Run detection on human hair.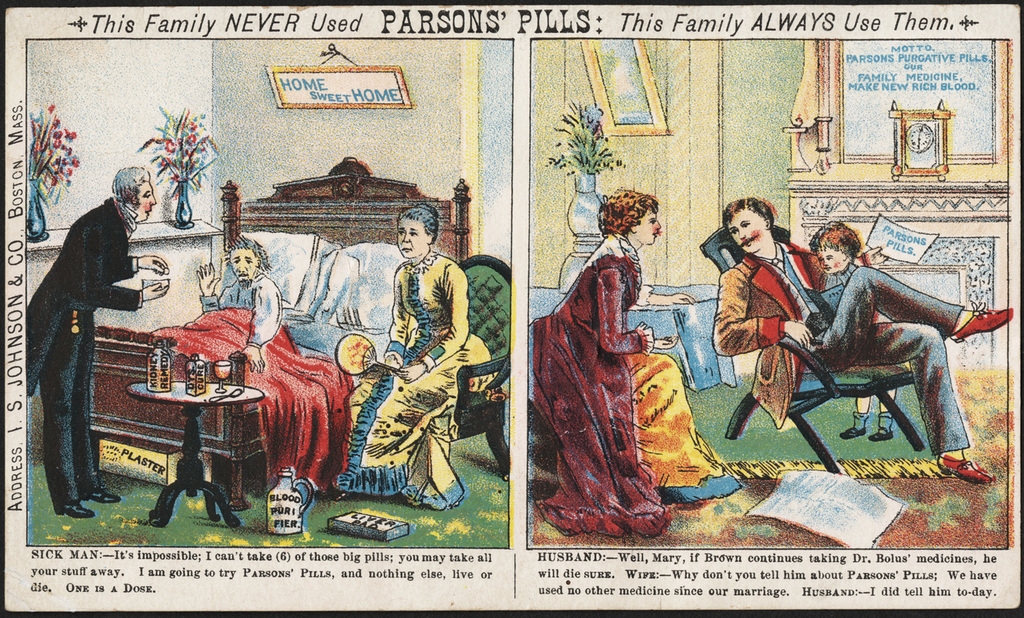
Result: bbox(229, 239, 270, 270).
